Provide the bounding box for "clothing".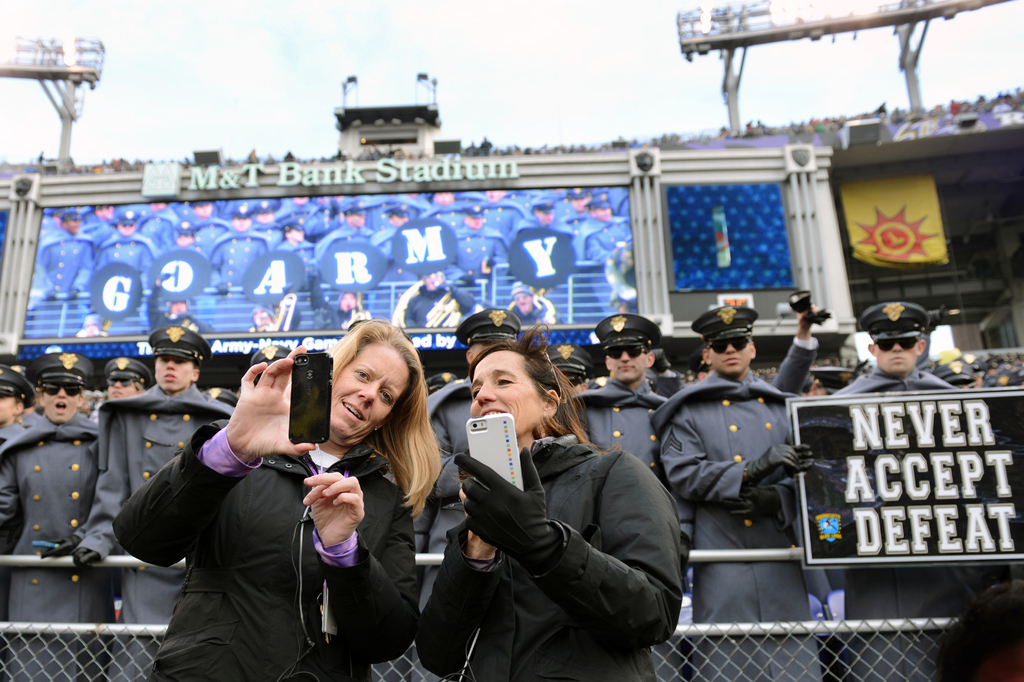
crop(454, 228, 516, 302).
